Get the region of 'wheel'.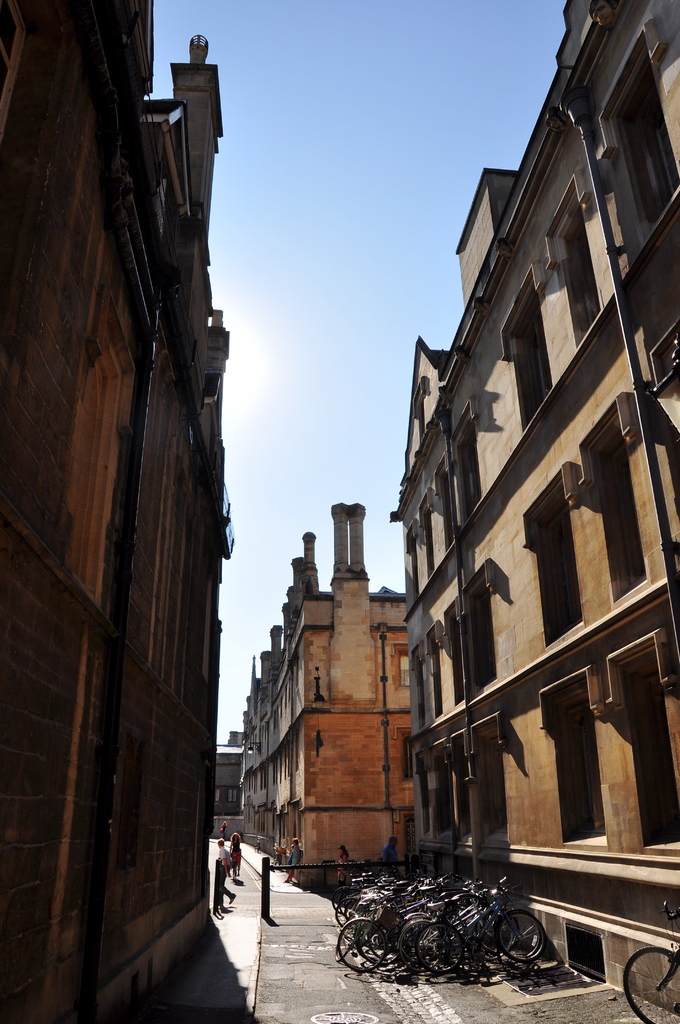
bbox(613, 941, 679, 1021).
